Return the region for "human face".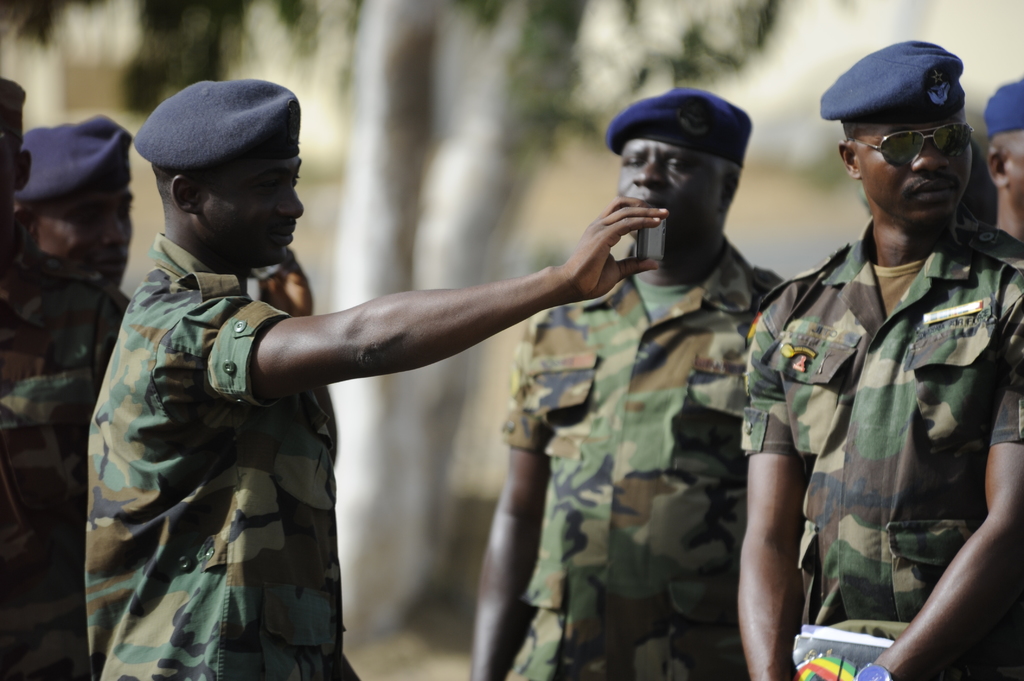
Rect(42, 182, 136, 291).
